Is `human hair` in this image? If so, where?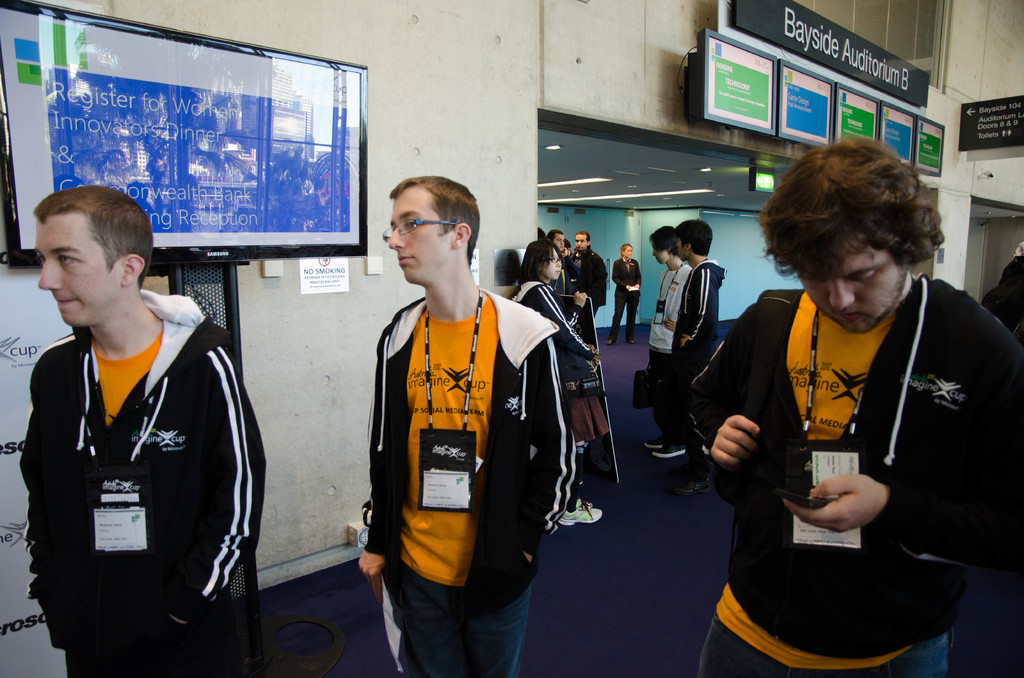
Yes, at <box>535,227,547,239</box>.
